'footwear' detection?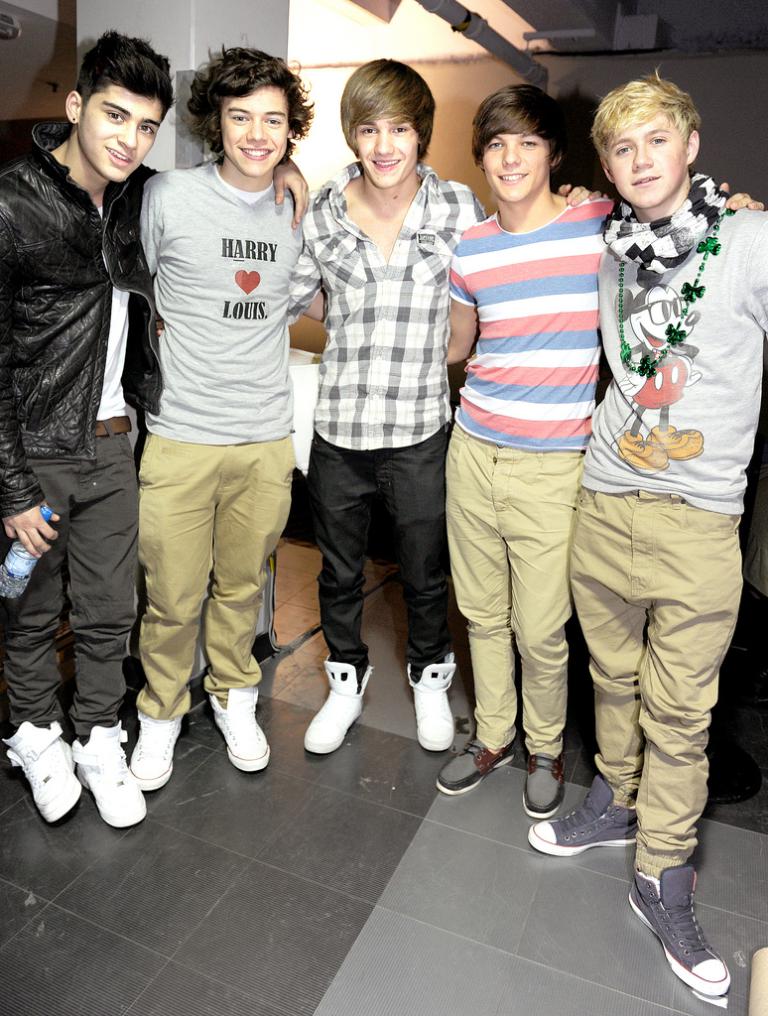
70 722 151 826
